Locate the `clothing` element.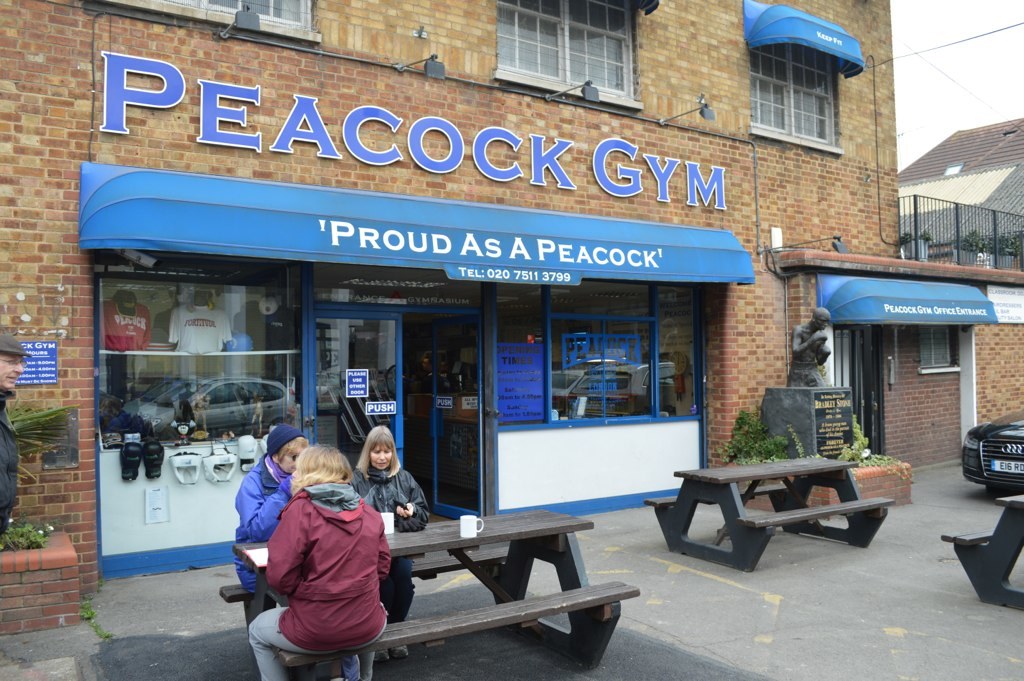
Element bbox: [346,446,427,621].
